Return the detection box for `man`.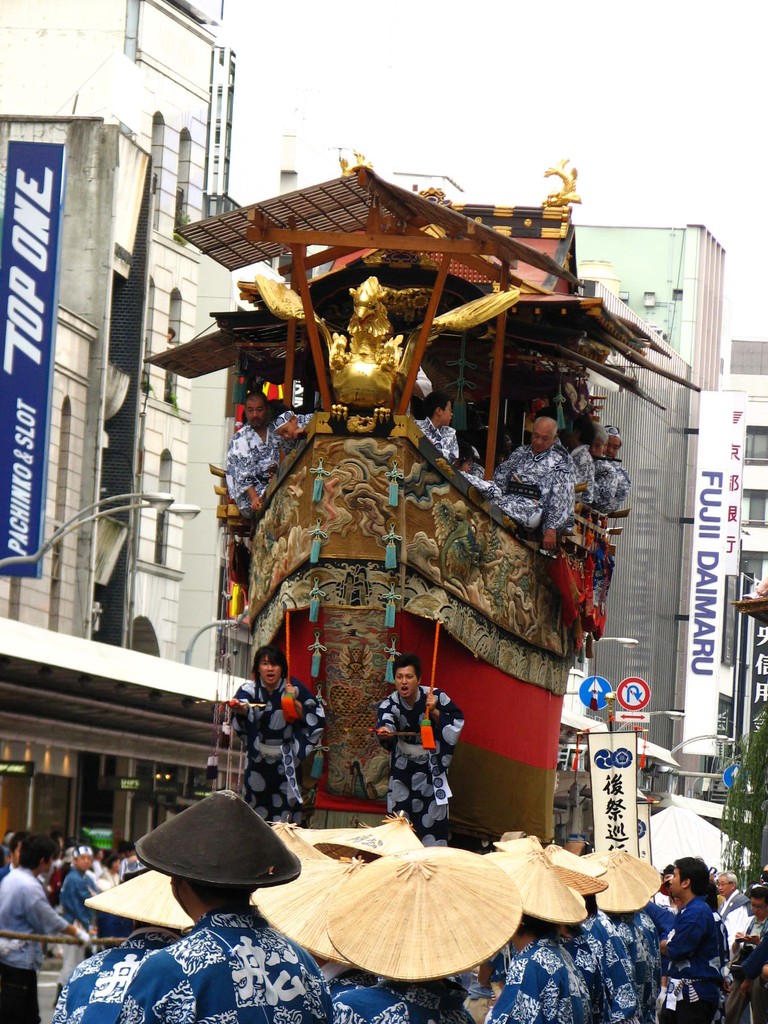
[585, 424, 617, 515].
